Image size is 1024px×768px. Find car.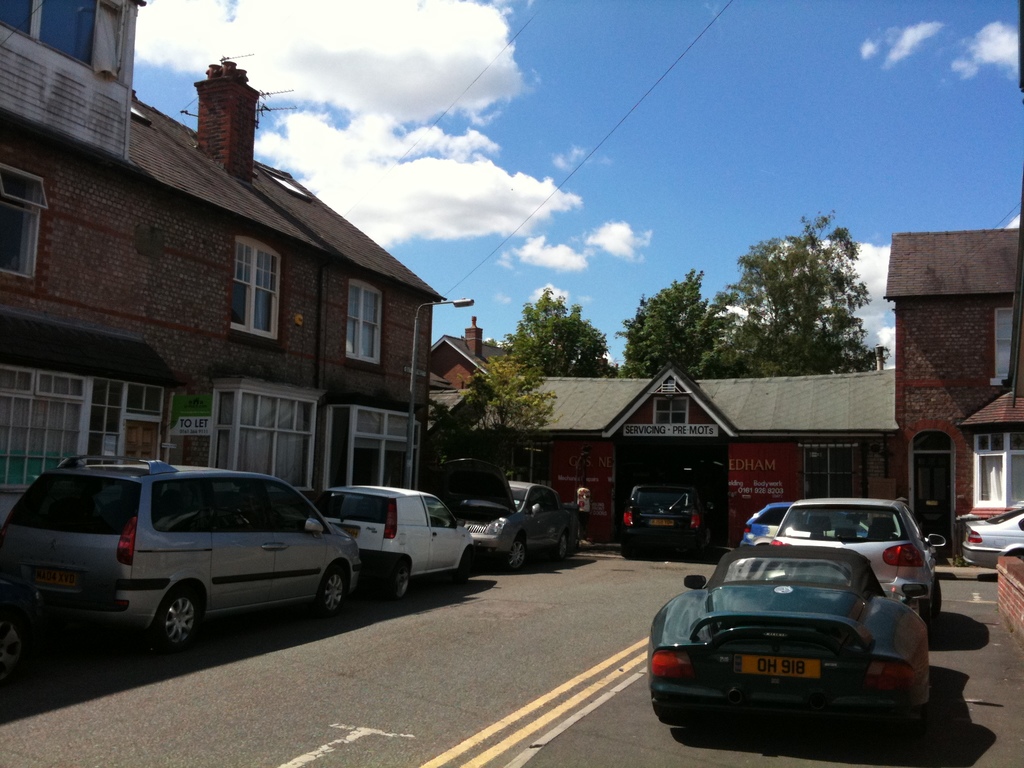
<bbox>318, 482, 476, 600</bbox>.
